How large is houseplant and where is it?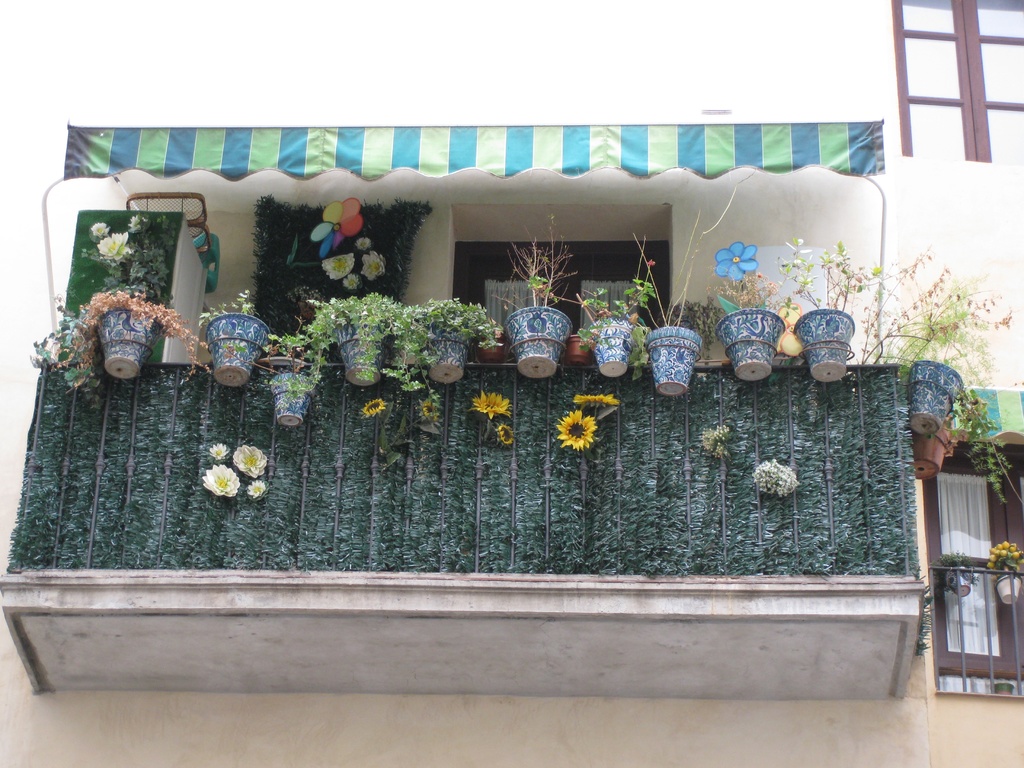
Bounding box: {"left": 773, "top": 230, "right": 884, "bottom": 381}.
